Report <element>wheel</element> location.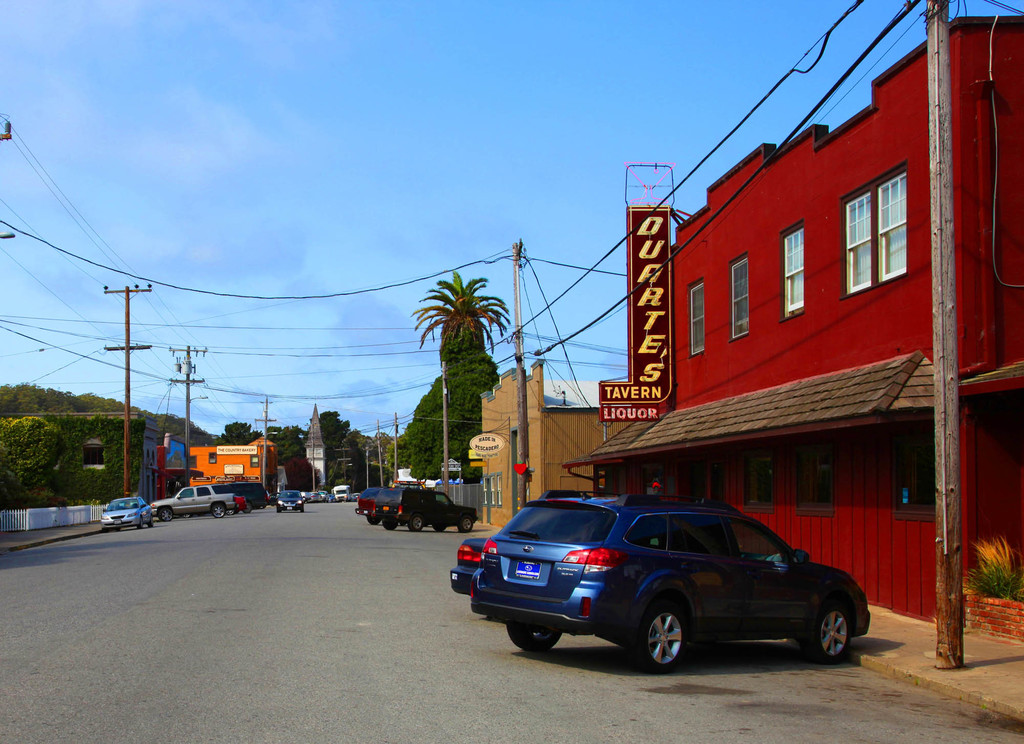
Report: pyautogui.locateOnScreen(161, 508, 175, 519).
